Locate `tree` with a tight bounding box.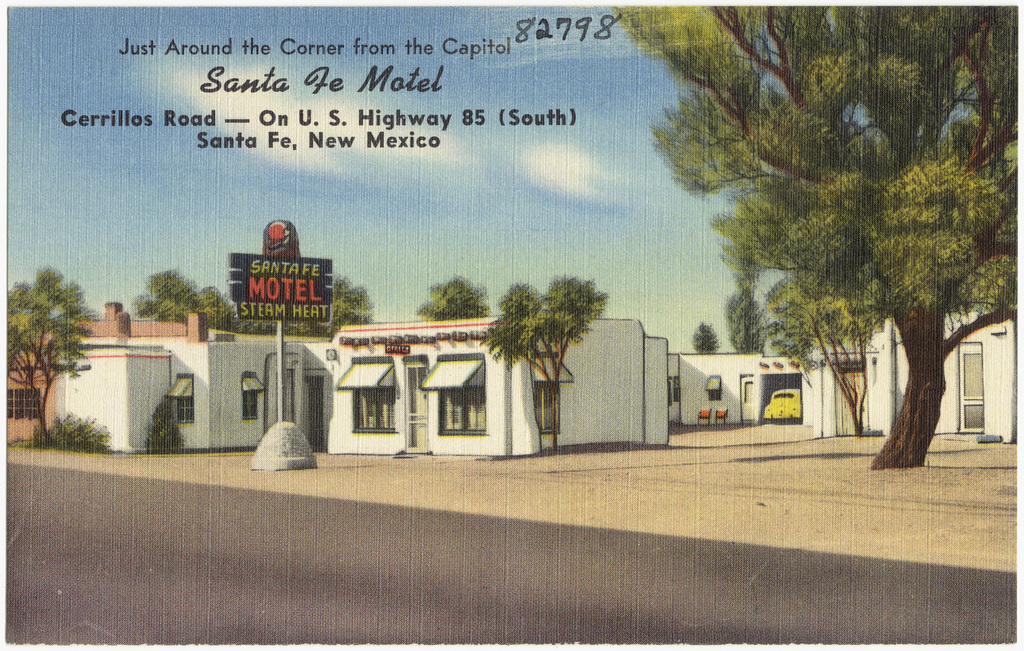
x1=423 y1=276 x2=504 y2=328.
